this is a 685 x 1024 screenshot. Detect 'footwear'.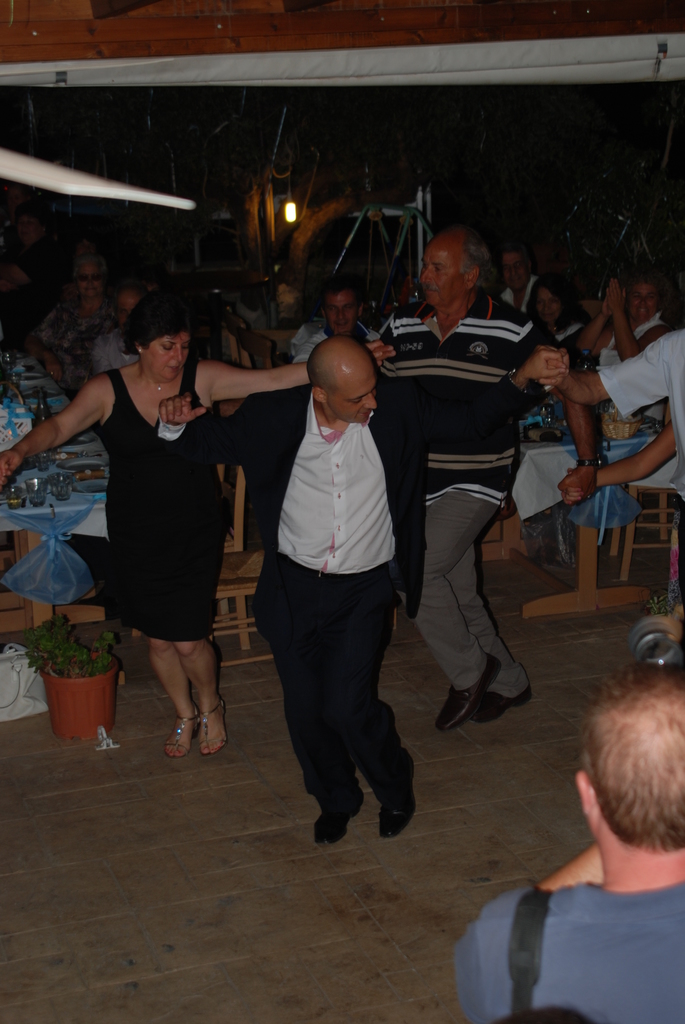
box(164, 715, 201, 748).
